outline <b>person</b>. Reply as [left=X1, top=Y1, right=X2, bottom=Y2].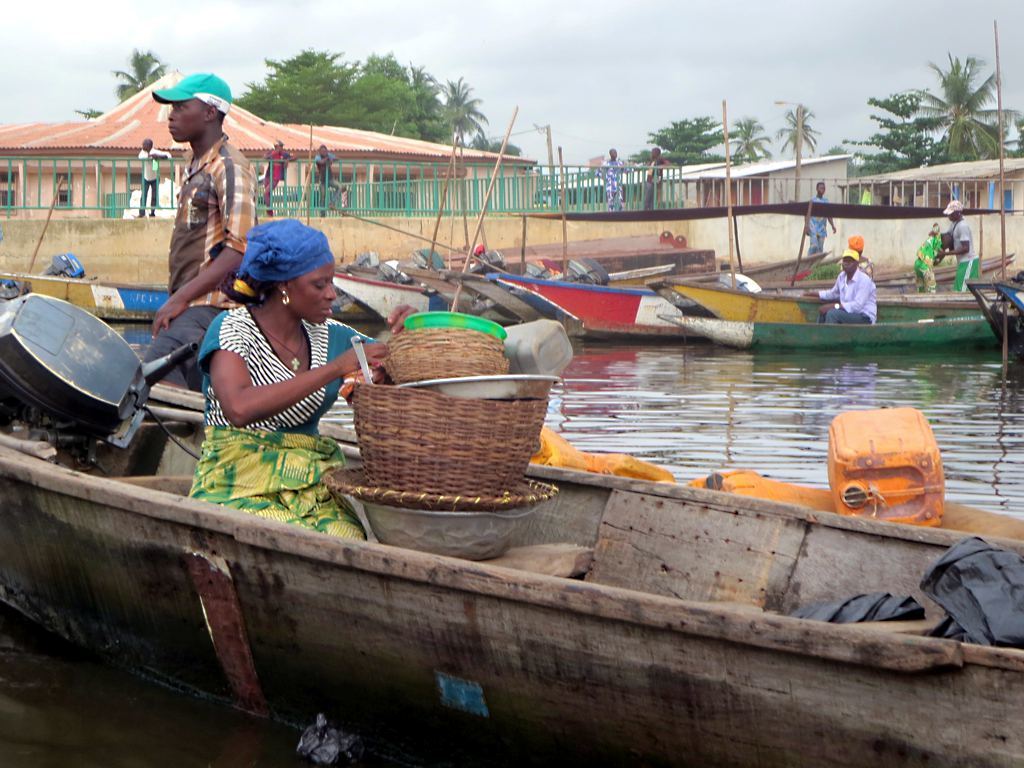
[left=258, top=140, right=297, bottom=219].
